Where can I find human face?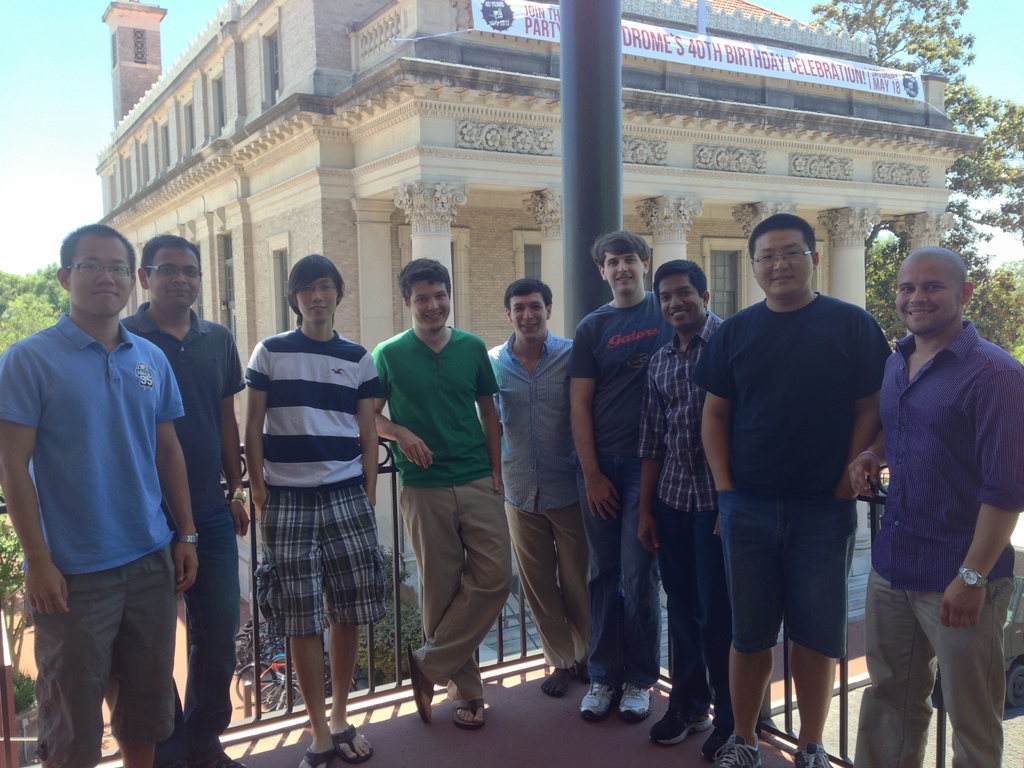
You can find it at region(897, 250, 966, 342).
